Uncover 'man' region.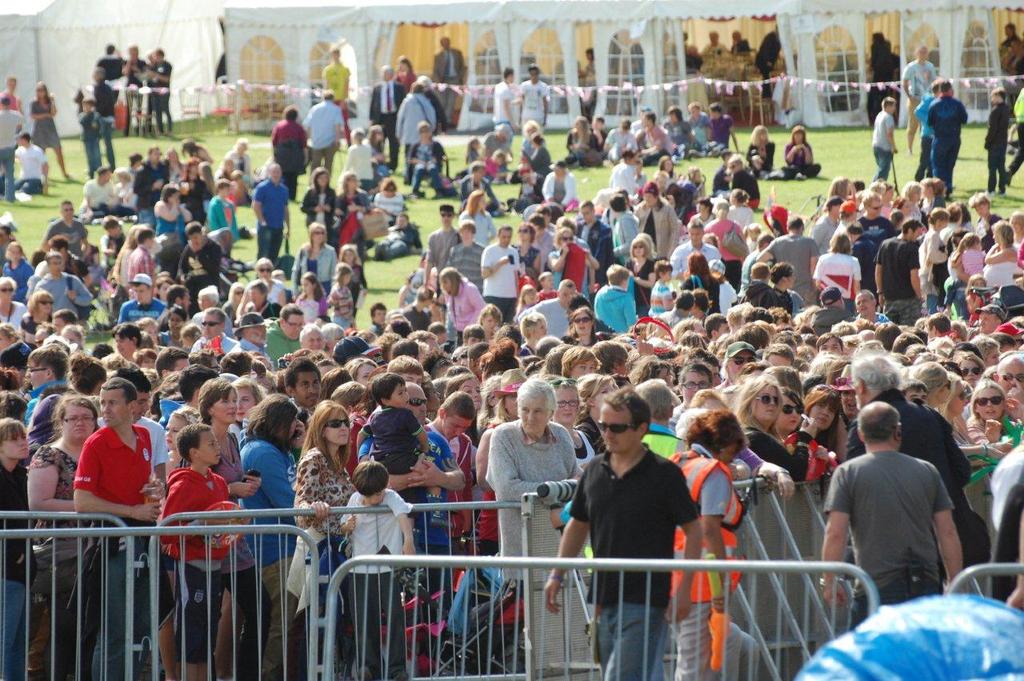
Uncovered: <region>96, 366, 171, 488</region>.
